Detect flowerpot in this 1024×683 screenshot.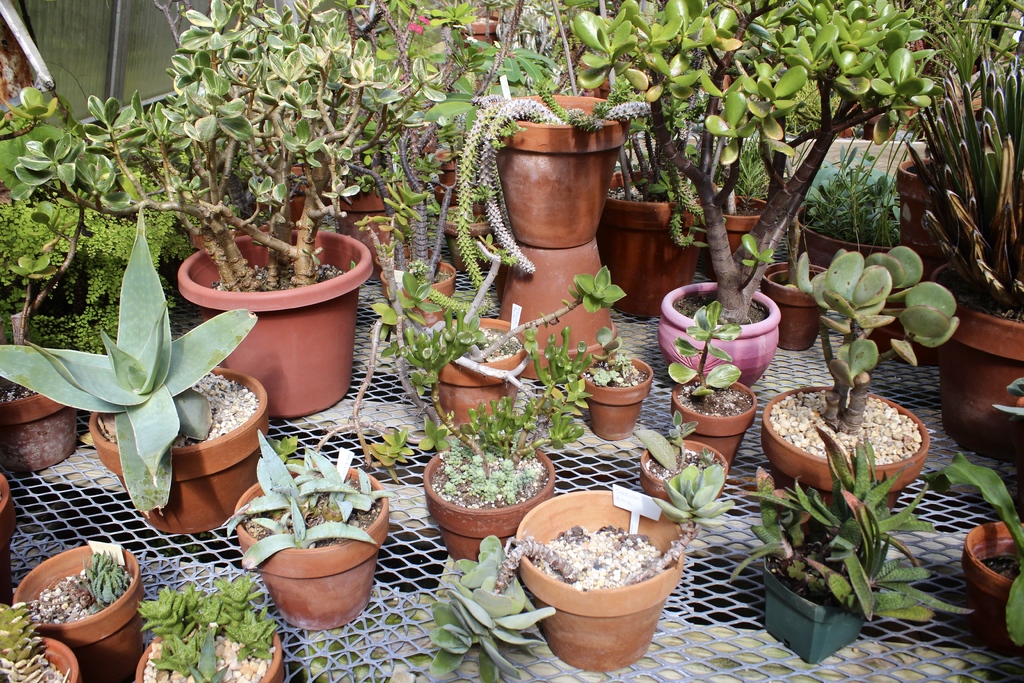
Detection: [x1=436, y1=201, x2=499, y2=267].
